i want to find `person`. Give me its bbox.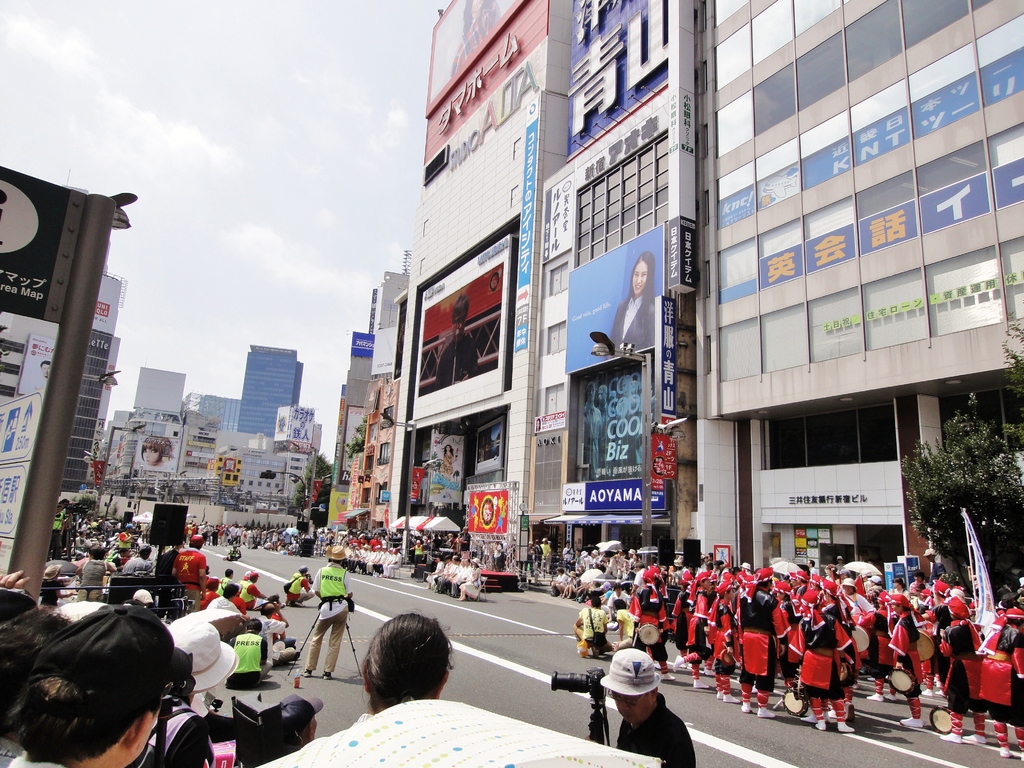
[left=276, top=691, right=324, bottom=745].
